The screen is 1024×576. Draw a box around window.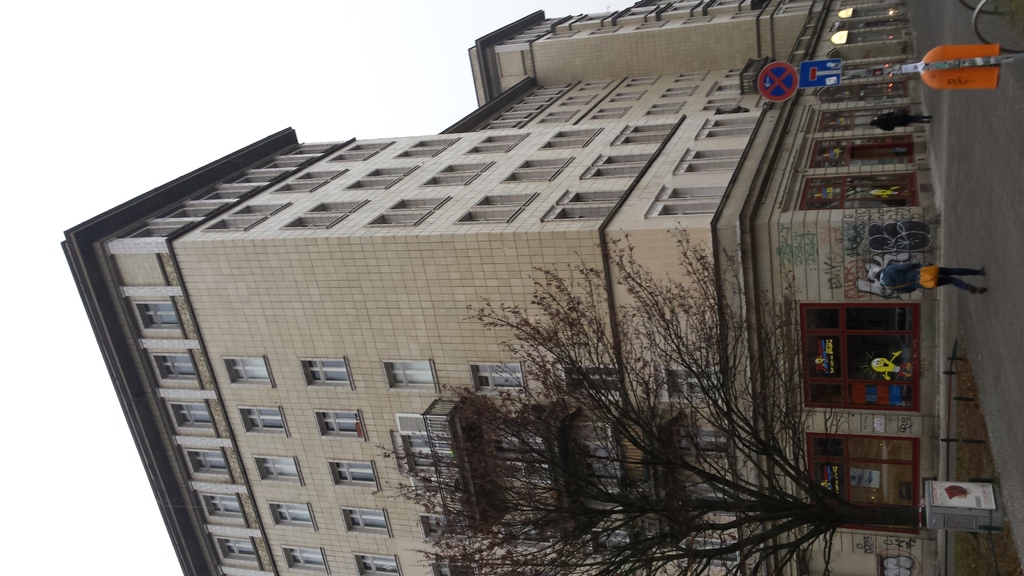
BBox(193, 450, 227, 467).
